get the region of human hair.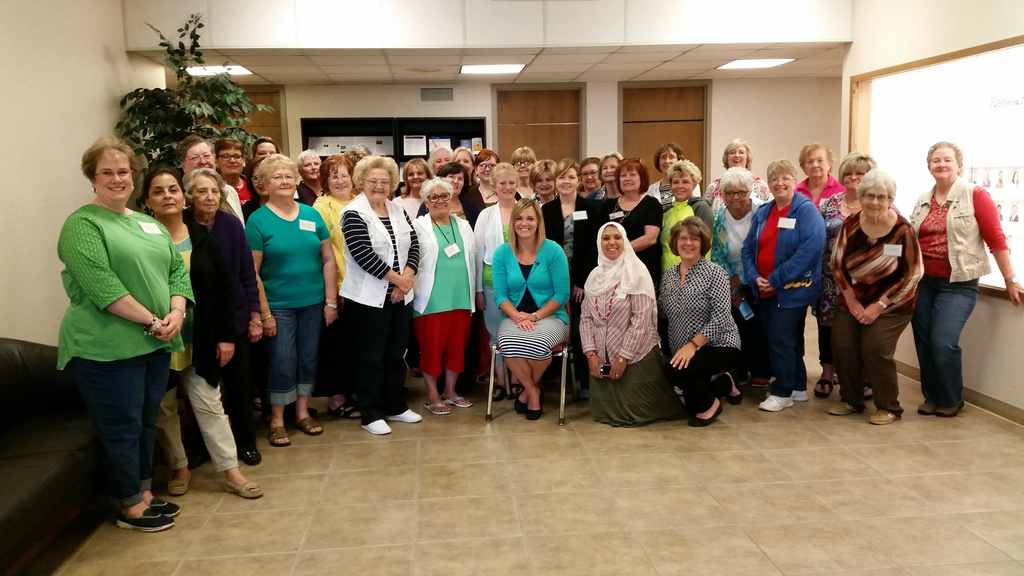
(x1=719, y1=166, x2=753, y2=202).
